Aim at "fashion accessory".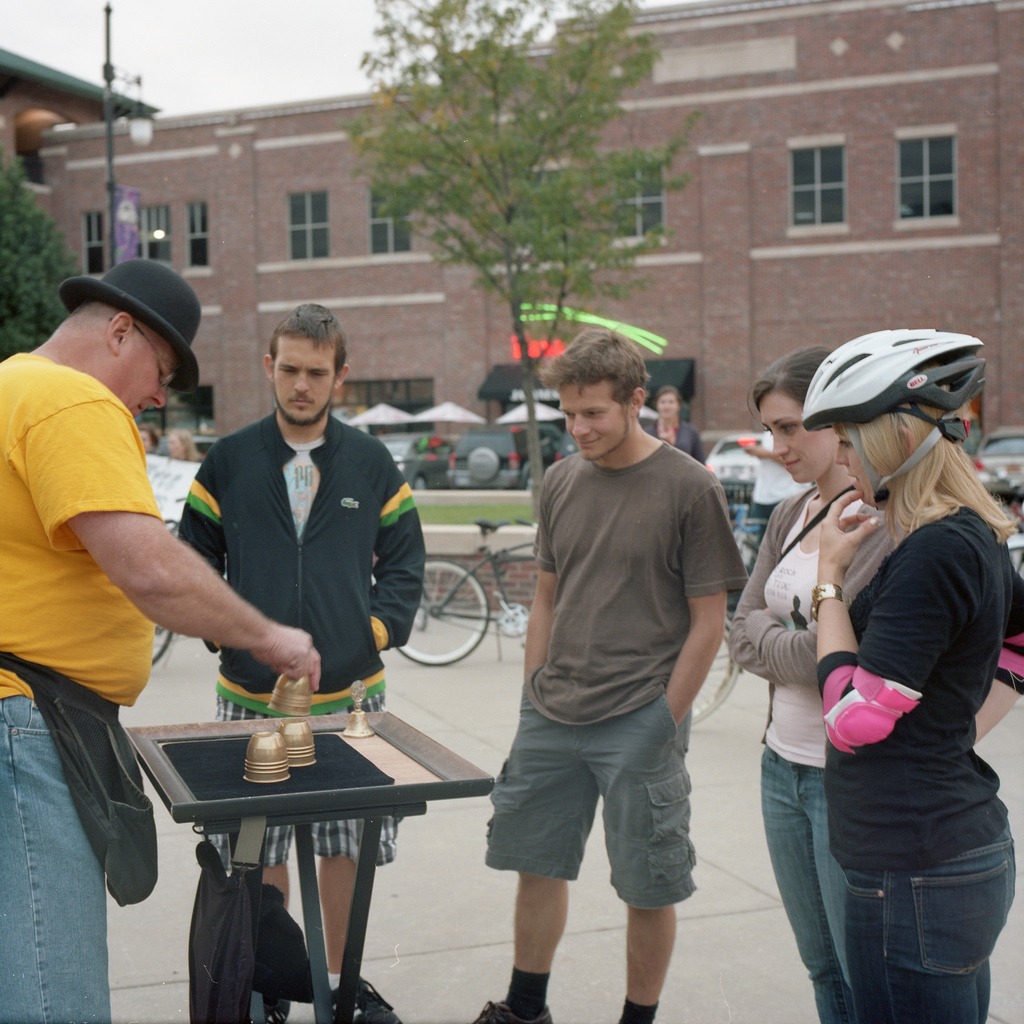
Aimed at x1=52, y1=260, x2=200, y2=392.
